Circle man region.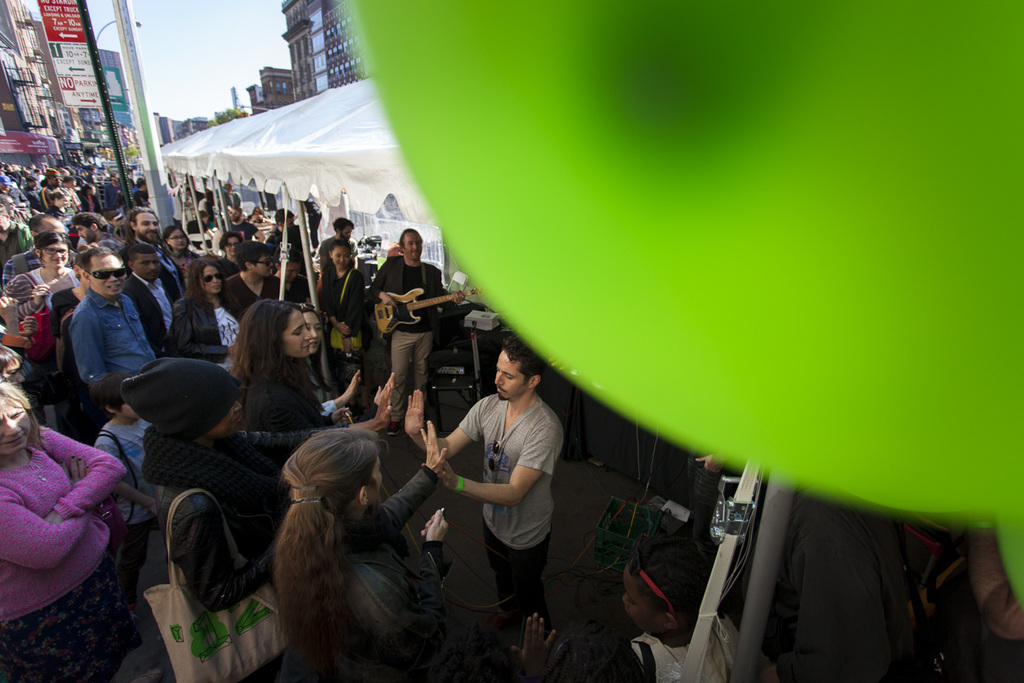
Region: left=122, top=241, right=183, bottom=356.
